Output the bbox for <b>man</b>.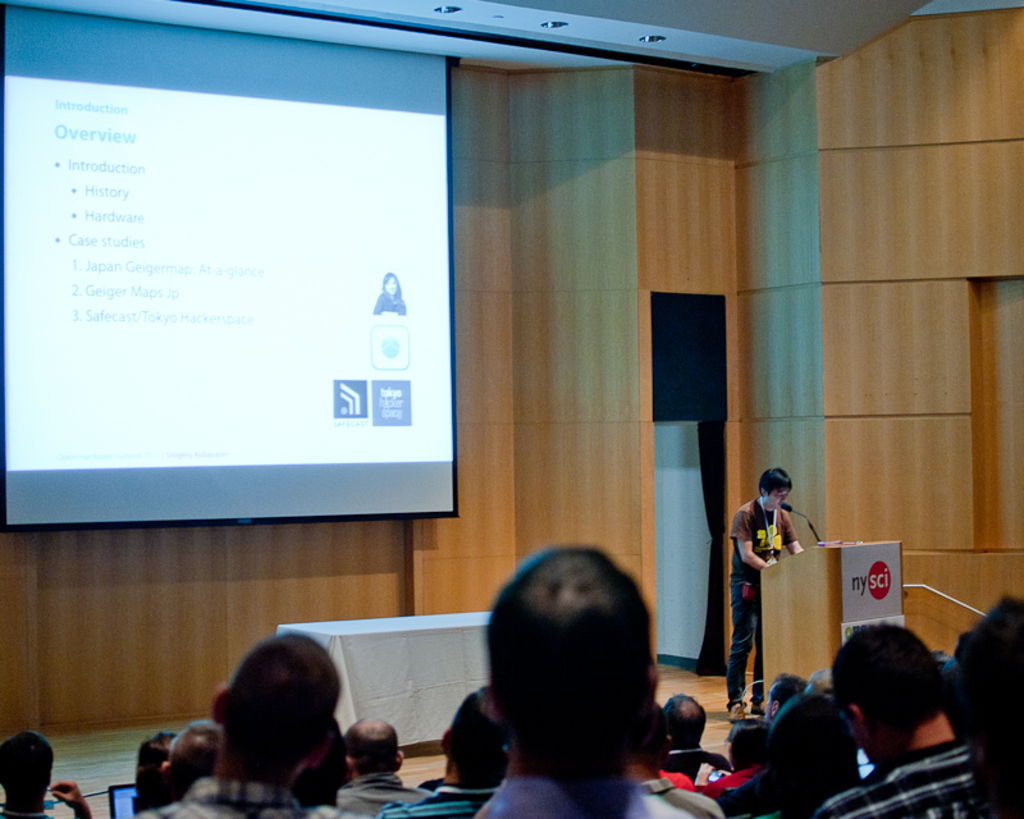
x1=817, y1=623, x2=973, y2=818.
